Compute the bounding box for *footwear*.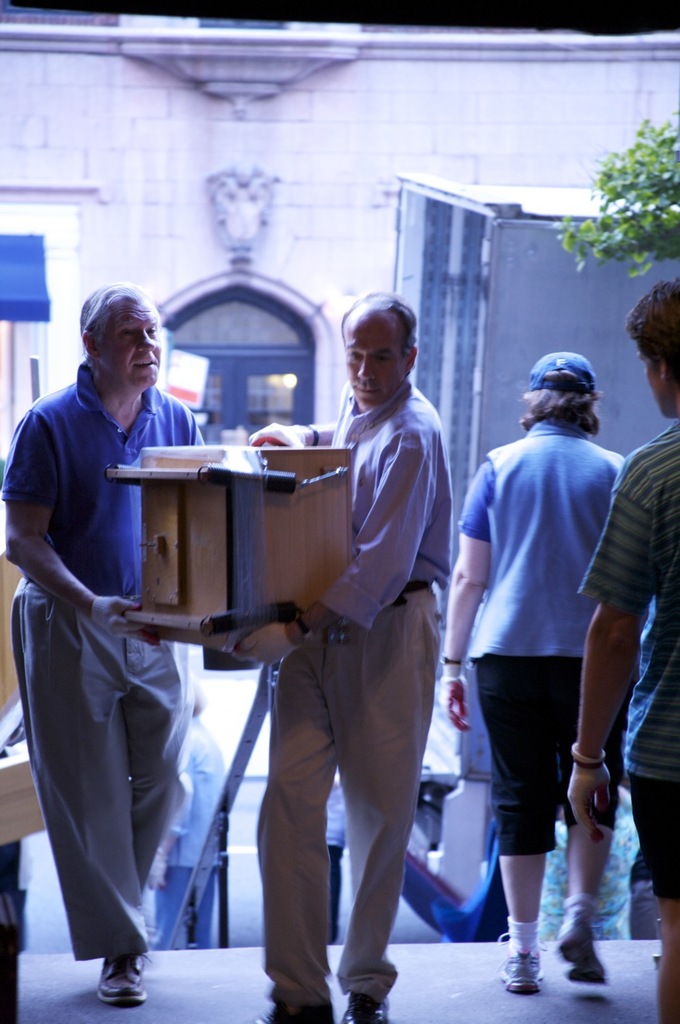
Rect(338, 986, 390, 1023).
